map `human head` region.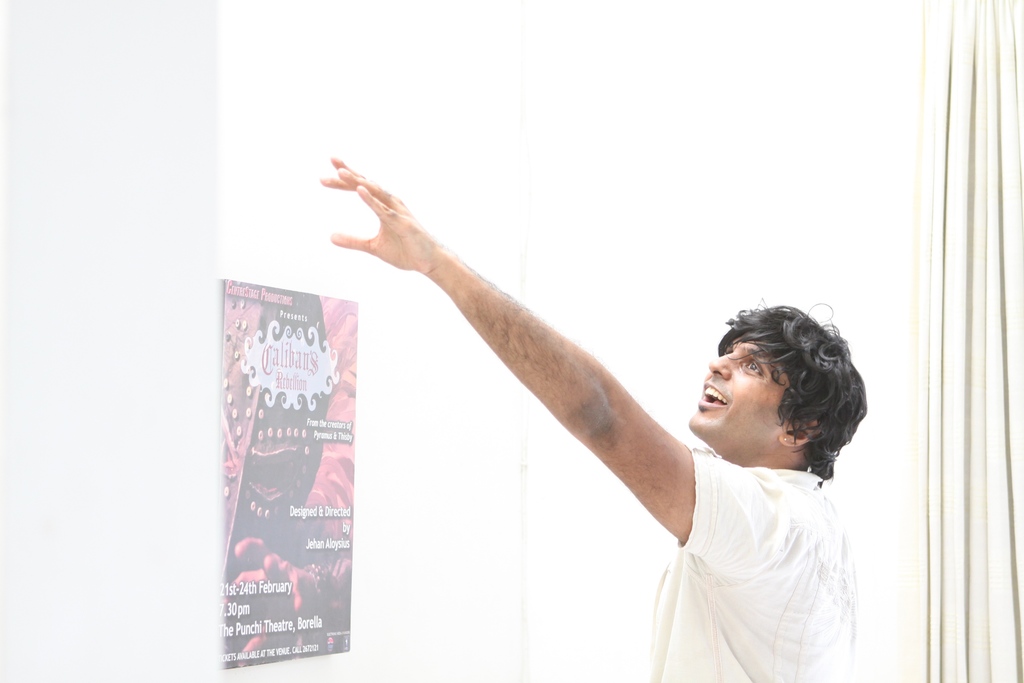
Mapped to x1=686 y1=306 x2=868 y2=476.
